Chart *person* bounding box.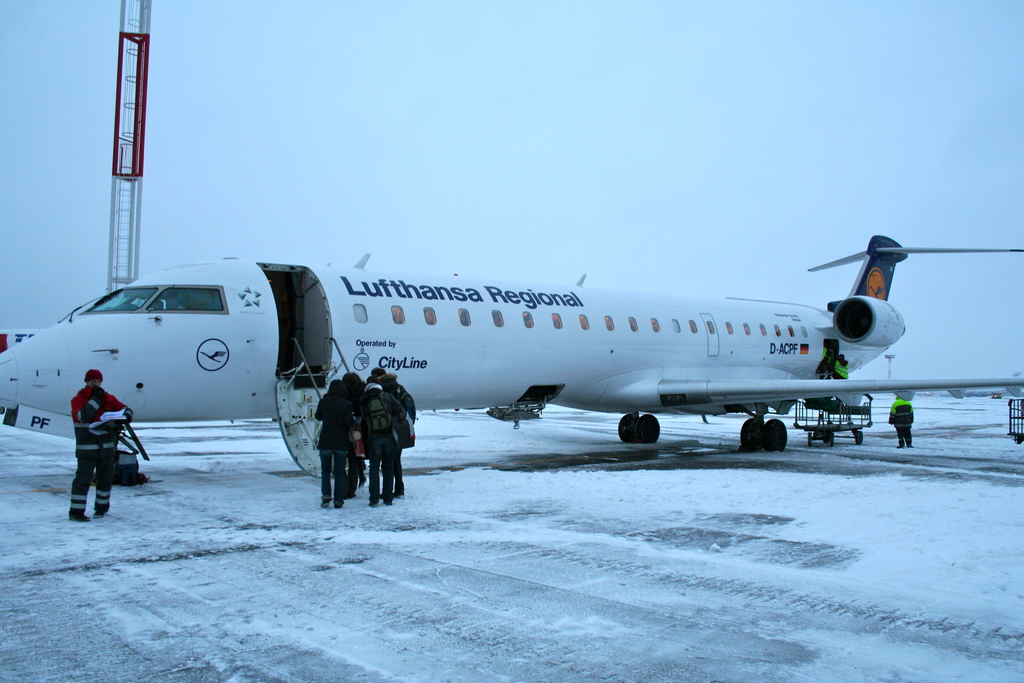
Charted: box(310, 373, 360, 506).
